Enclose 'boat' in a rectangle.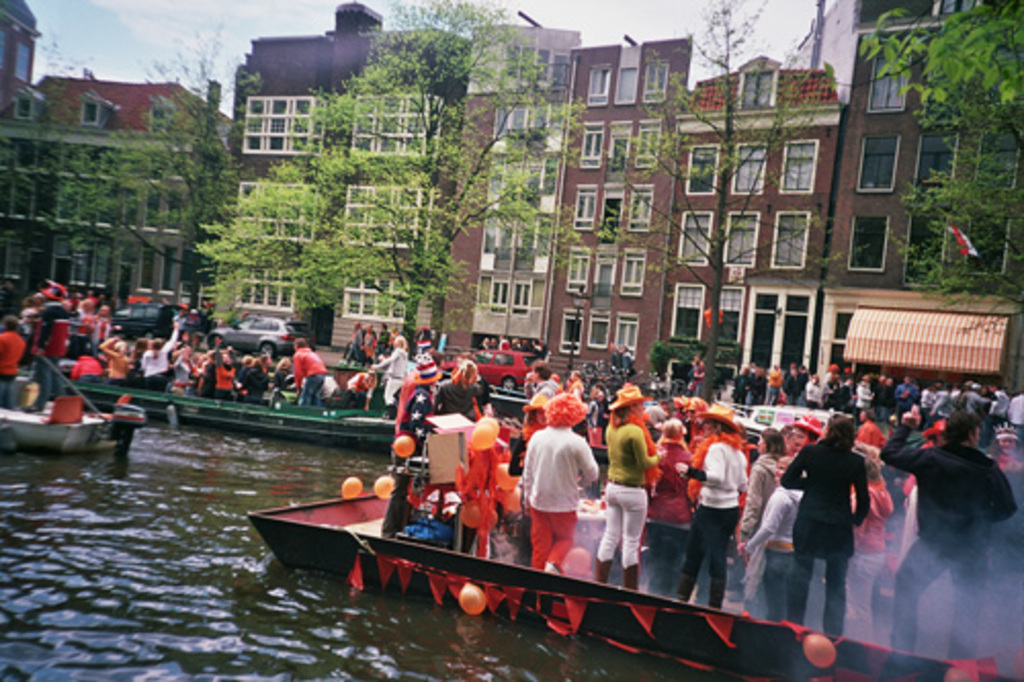
bbox=(2, 369, 152, 467).
